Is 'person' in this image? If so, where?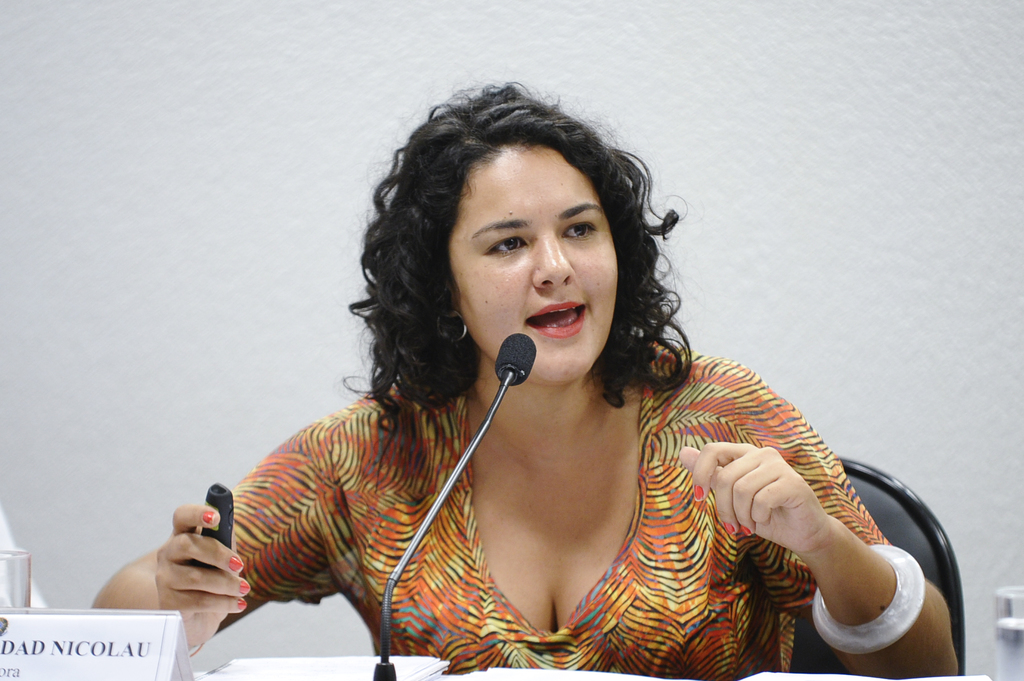
Yes, at (x1=90, y1=75, x2=961, y2=679).
